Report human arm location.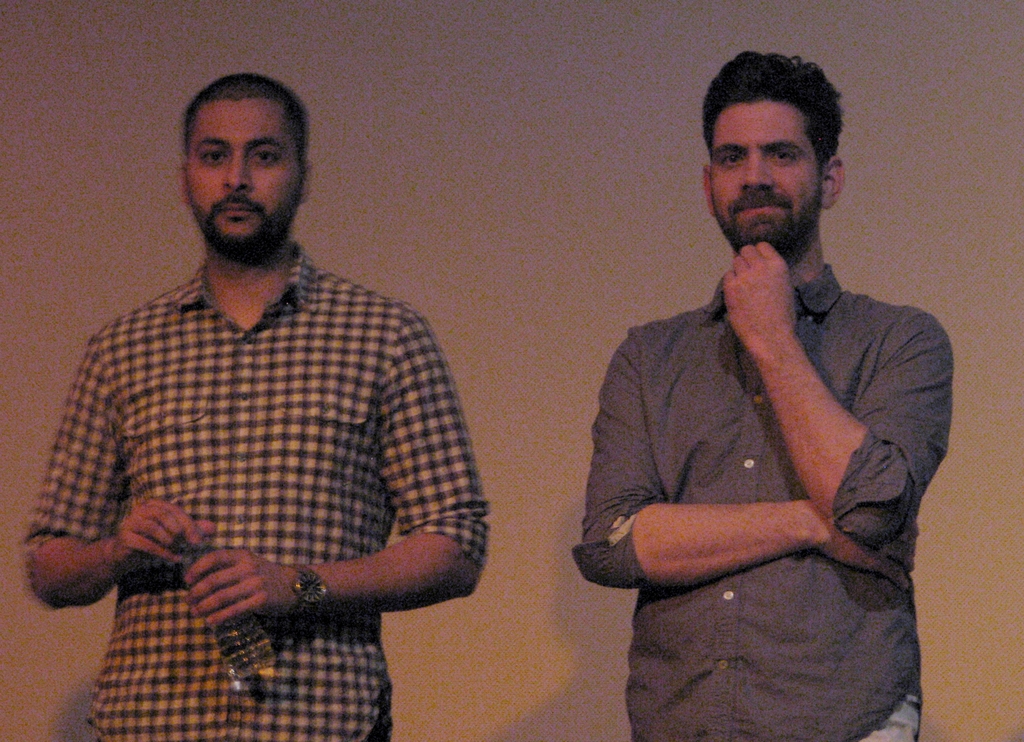
Report: region(23, 331, 207, 607).
